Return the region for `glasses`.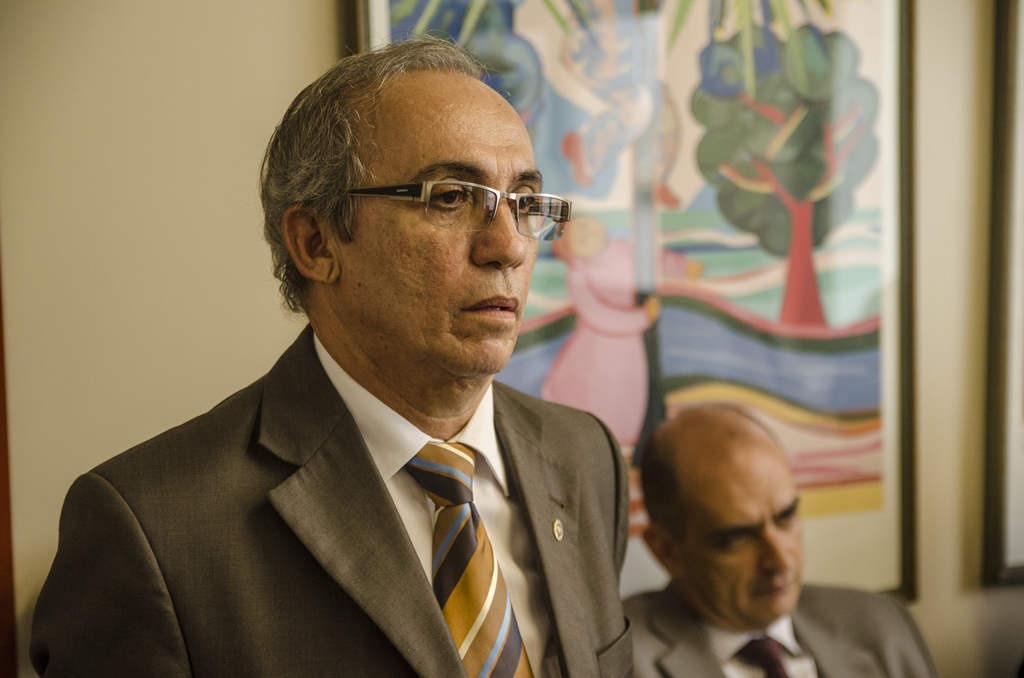
302,166,580,250.
